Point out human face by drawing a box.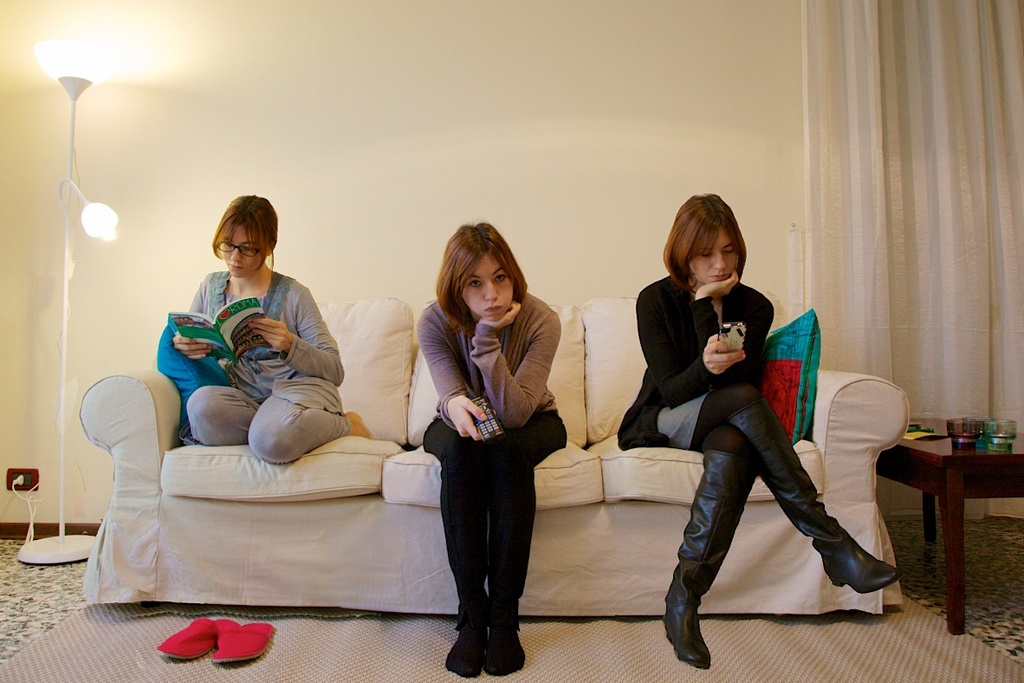
Rect(684, 230, 742, 282).
